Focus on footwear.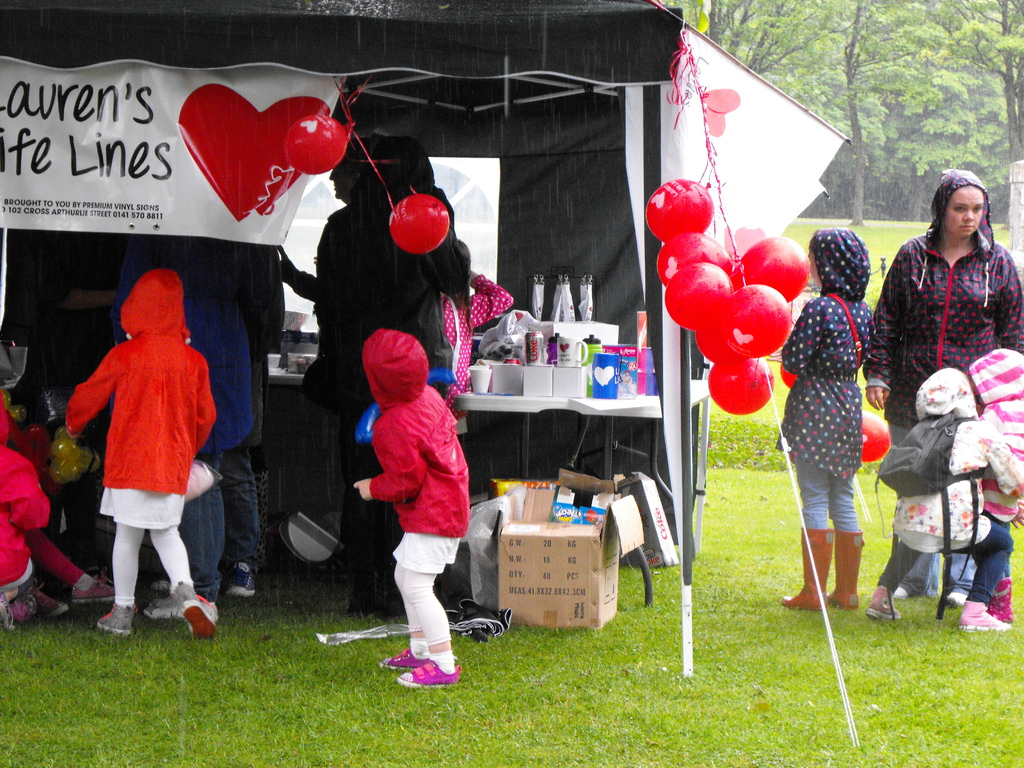
Focused at 95,602,138,638.
